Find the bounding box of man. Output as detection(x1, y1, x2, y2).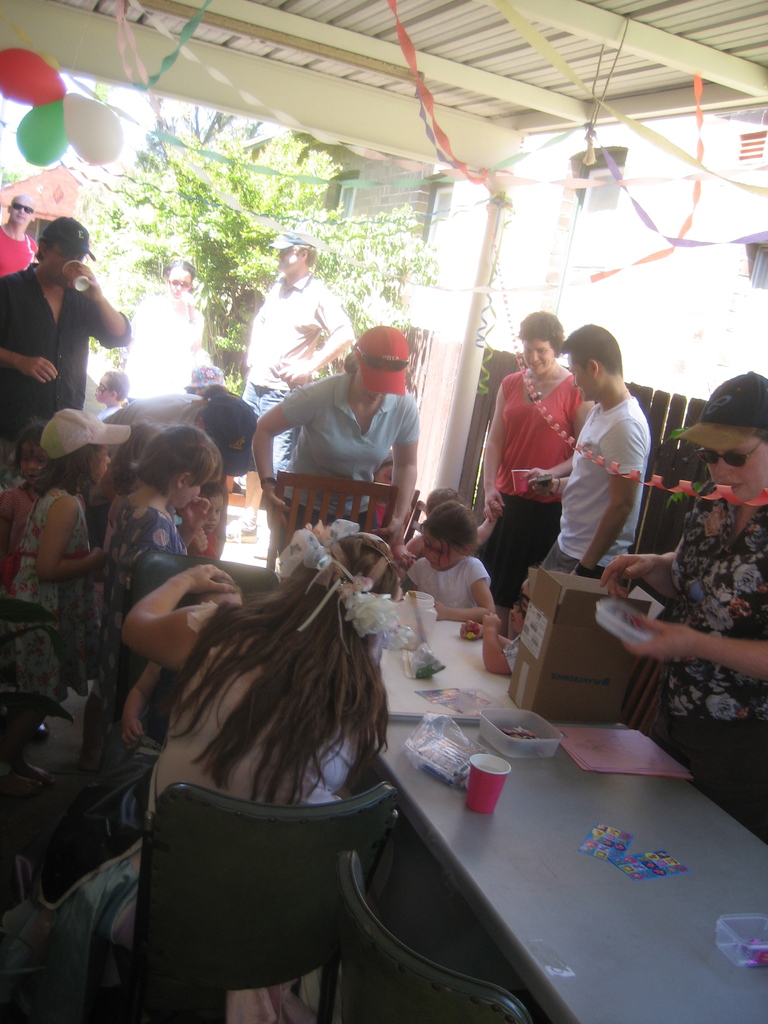
detection(10, 206, 125, 438).
